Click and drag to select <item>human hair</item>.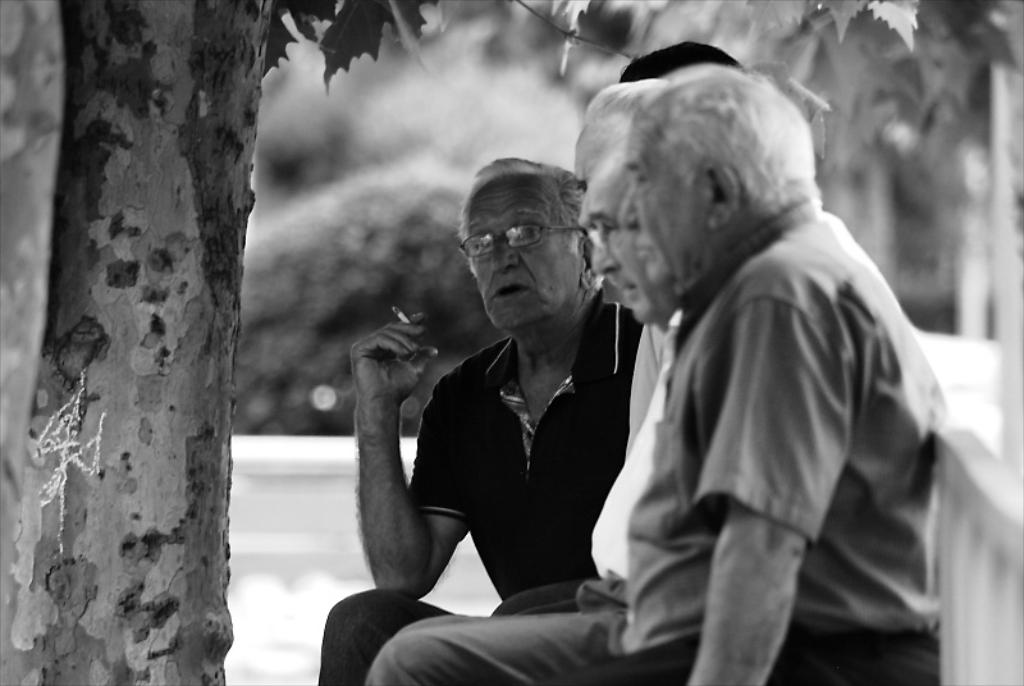
Selection: l=452, t=152, r=607, b=305.
